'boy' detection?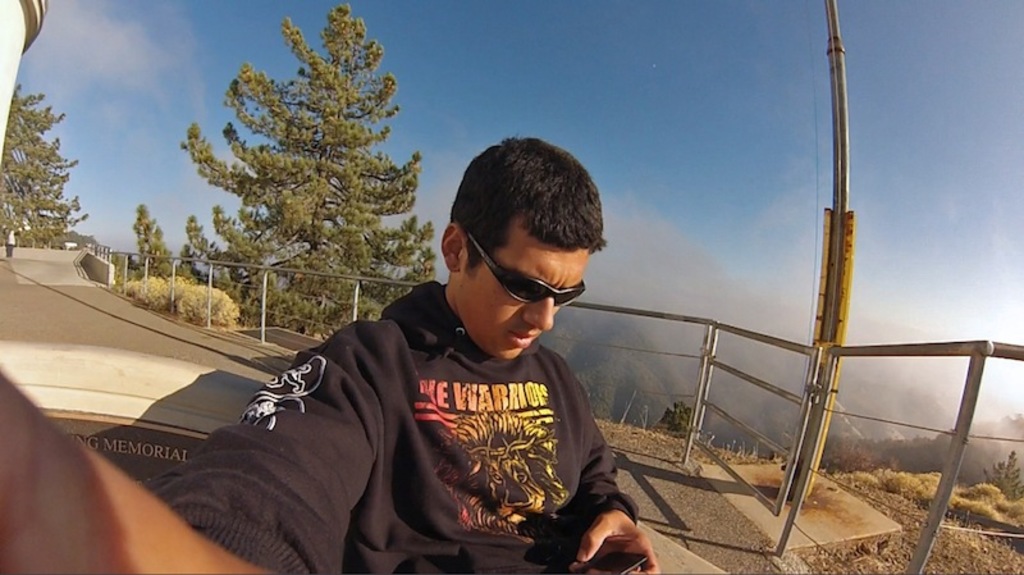
region(147, 136, 660, 574)
